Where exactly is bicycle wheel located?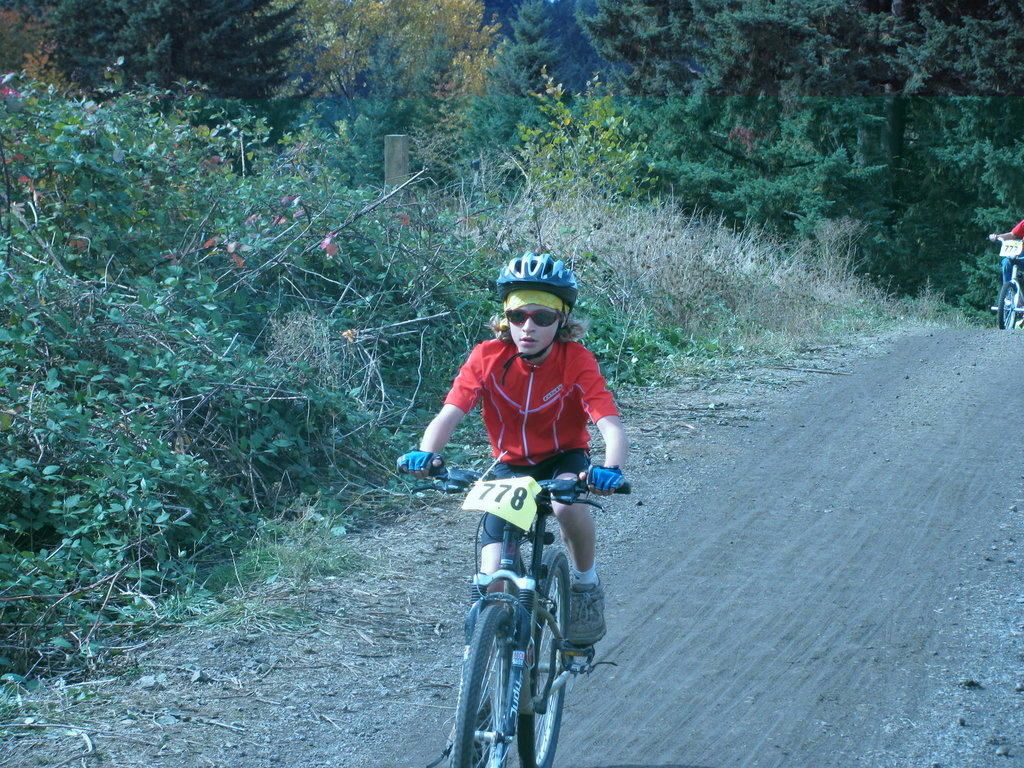
Its bounding box is 514 547 567 765.
